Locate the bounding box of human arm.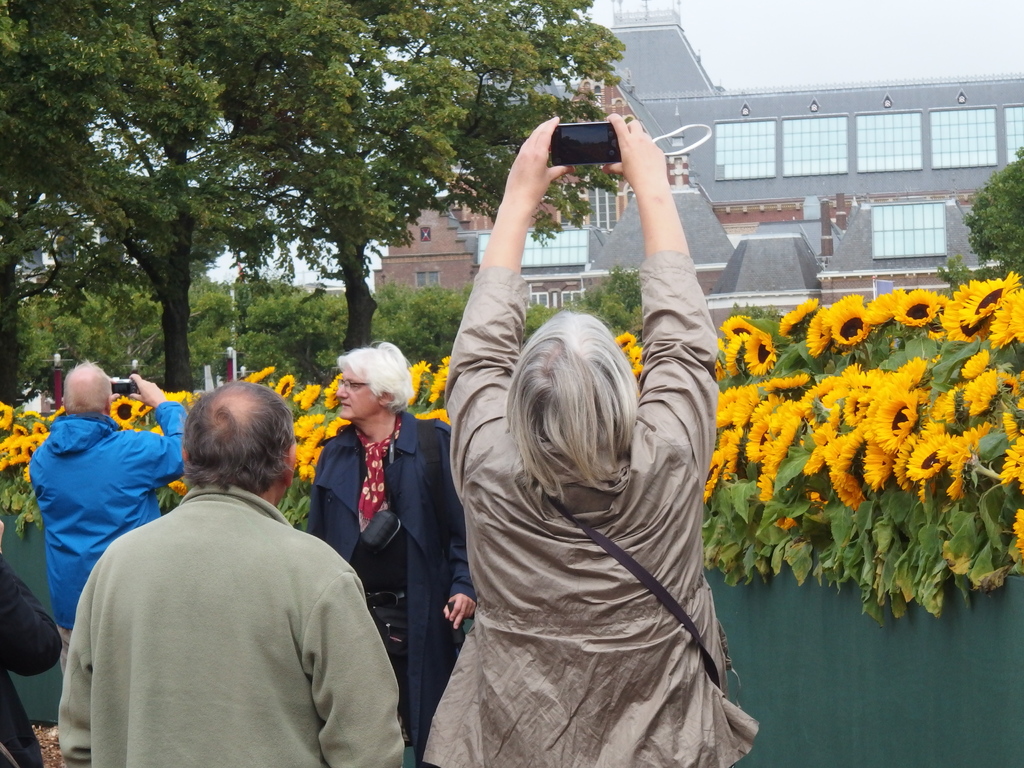
Bounding box: <bbox>0, 544, 66, 678</bbox>.
